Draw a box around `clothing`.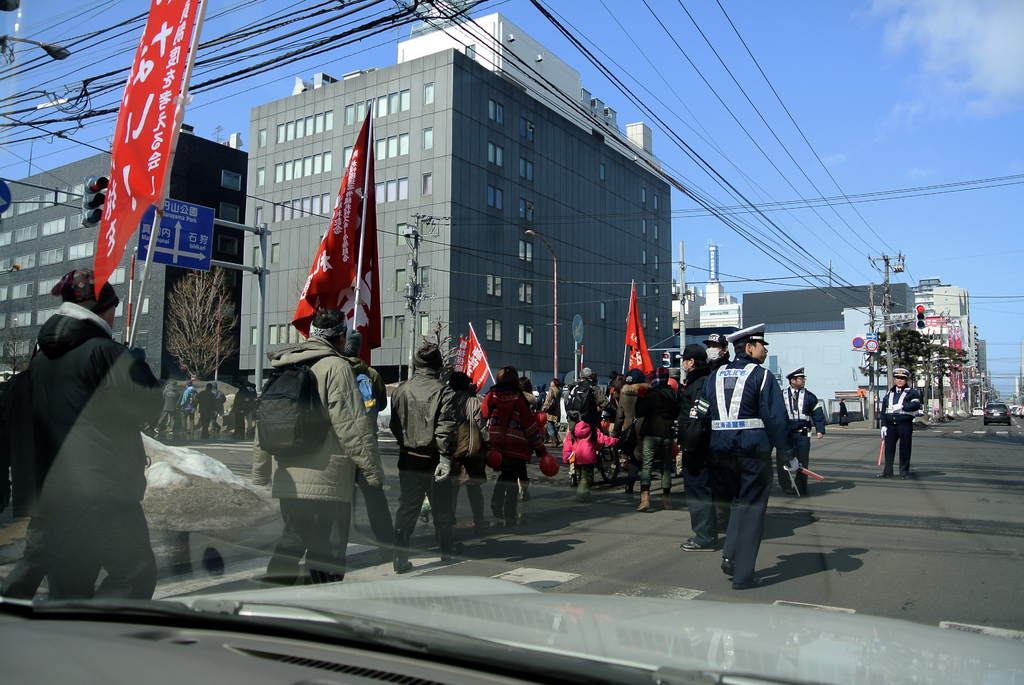
rect(346, 359, 397, 541).
